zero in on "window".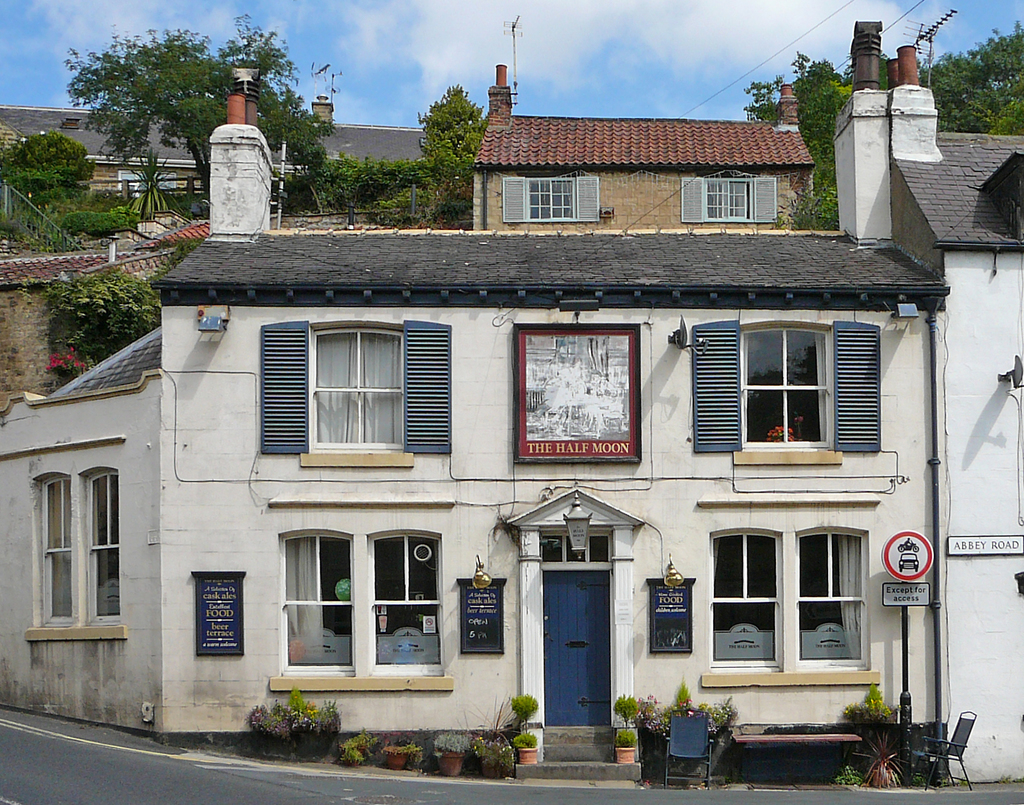
Zeroed in: pyautogui.locateOnScreen(687, 314, 890, 453).
